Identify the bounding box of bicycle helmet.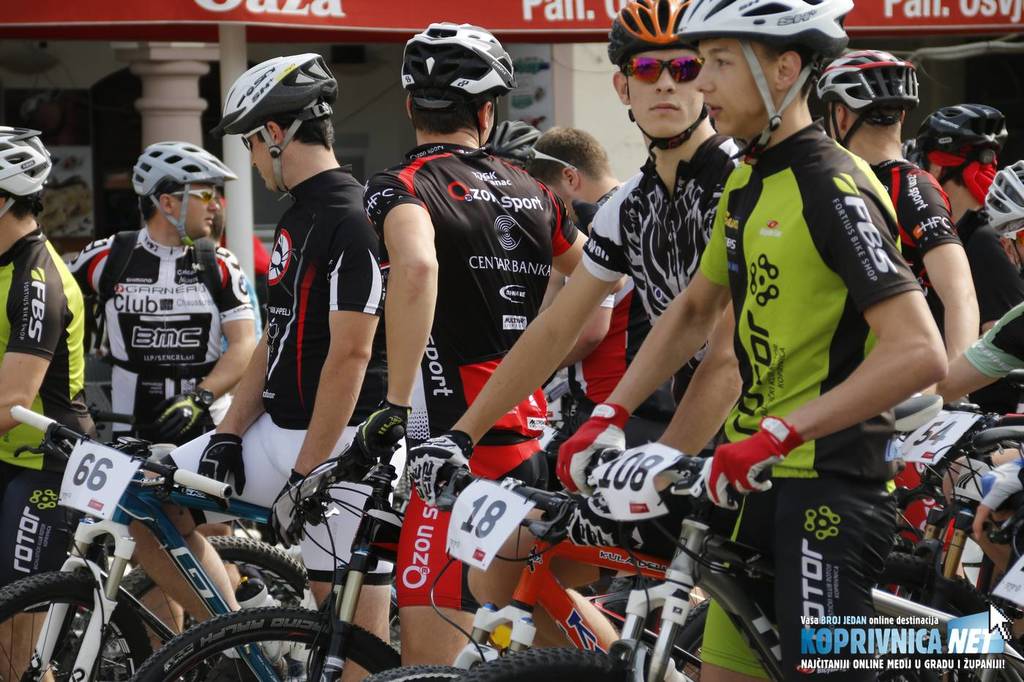
{"left": 480, "top": 111, "right": 535, "bottom": 169}.
